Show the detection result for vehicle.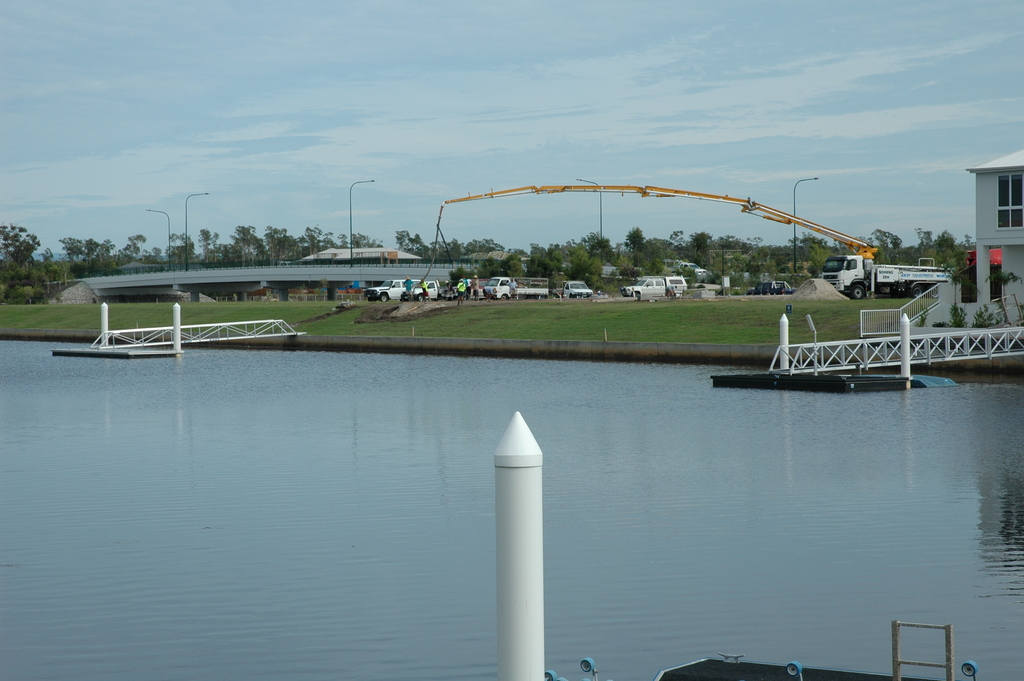
select_region(412, 277, 438, 299).
